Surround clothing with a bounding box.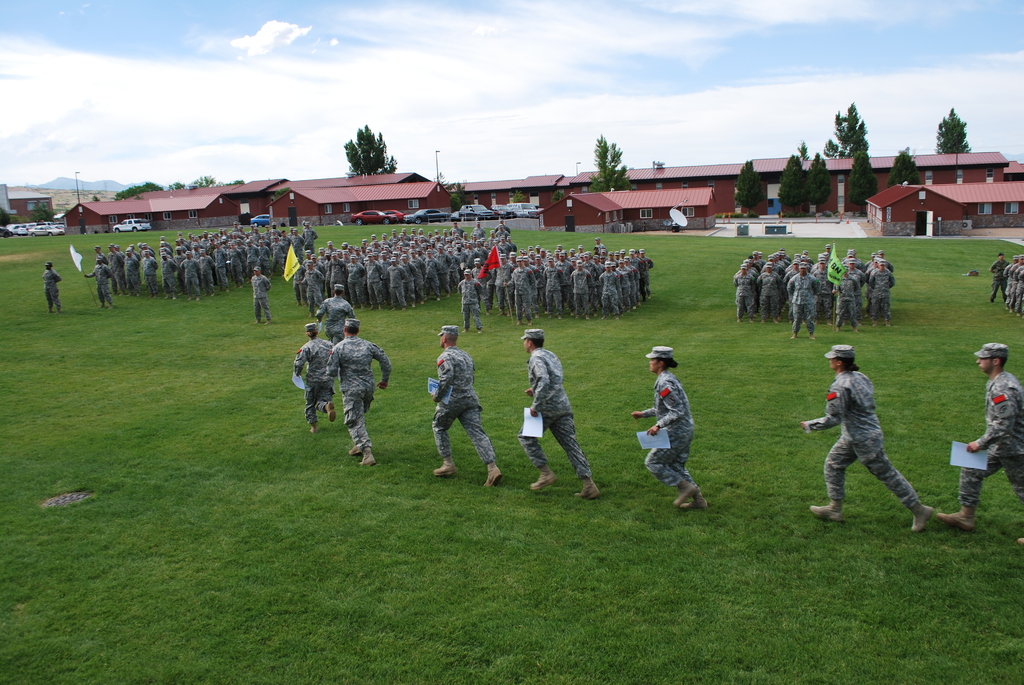
left=93, top=251, right=127, bottom=295.
